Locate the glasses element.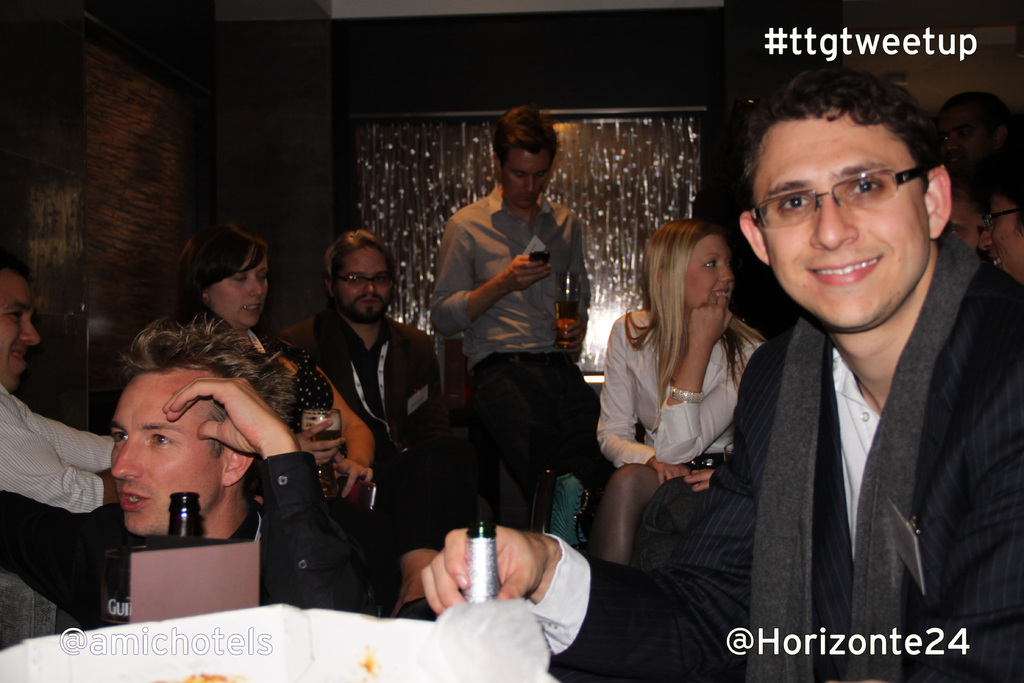
Element bbox: region(333, 267, 395, 290).
